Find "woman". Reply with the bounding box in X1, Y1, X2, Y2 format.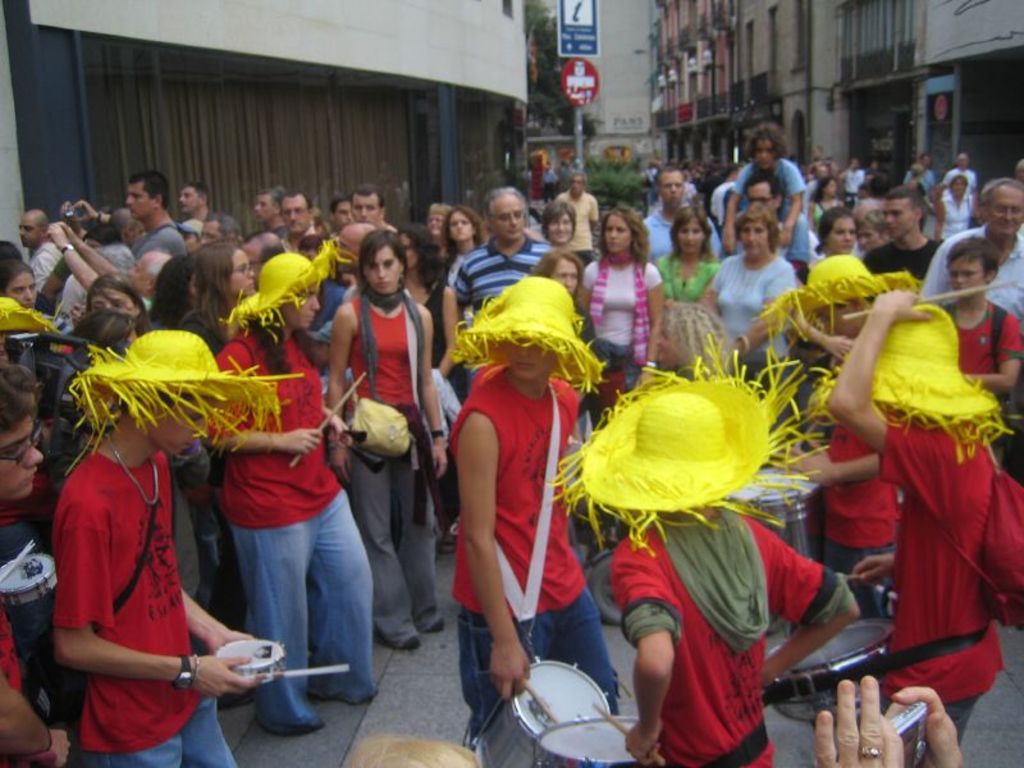
156, 260, 198, 325.
